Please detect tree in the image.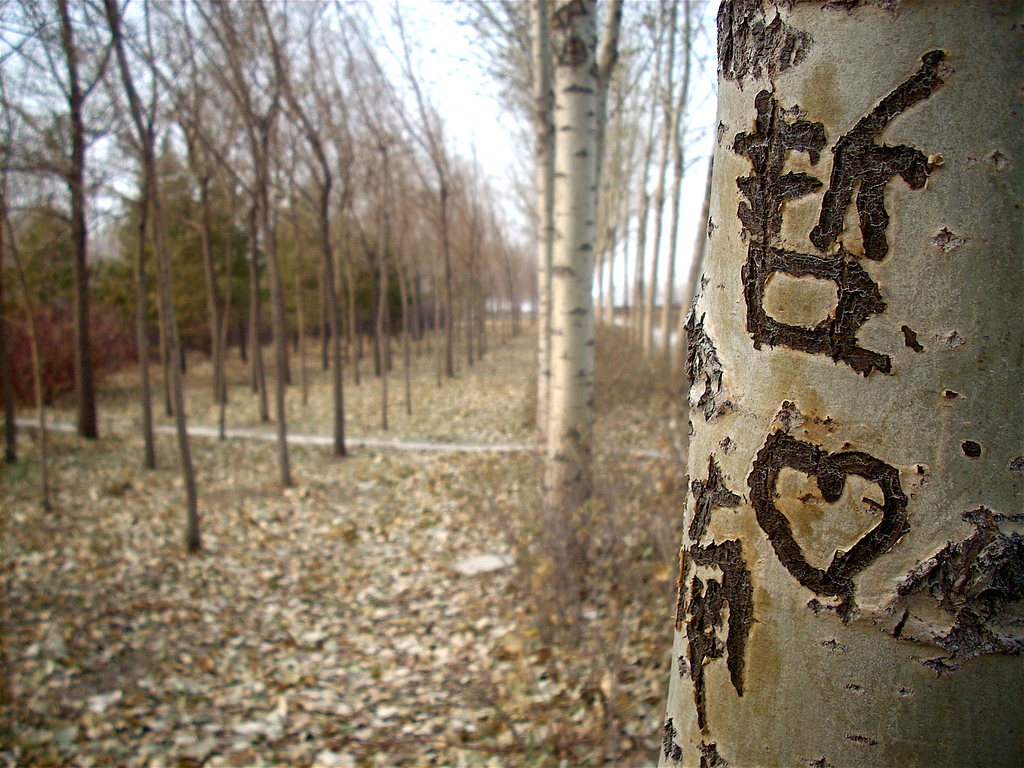
538/0/625/620.
